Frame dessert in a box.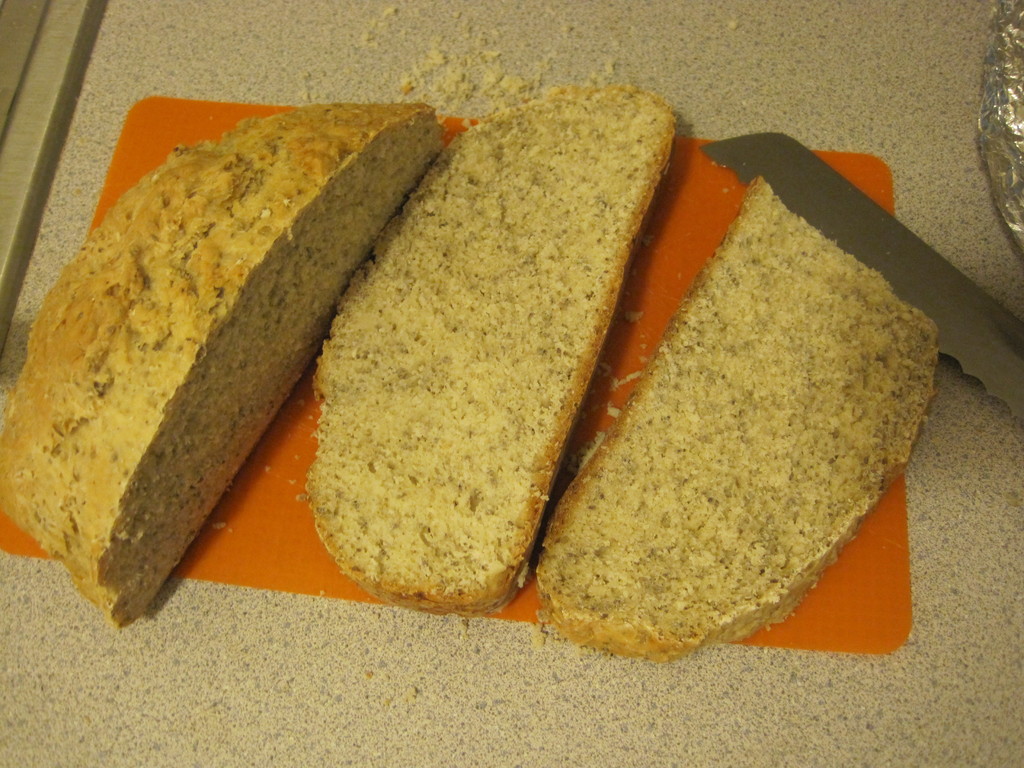
detection(535, 173, 938, 666).
